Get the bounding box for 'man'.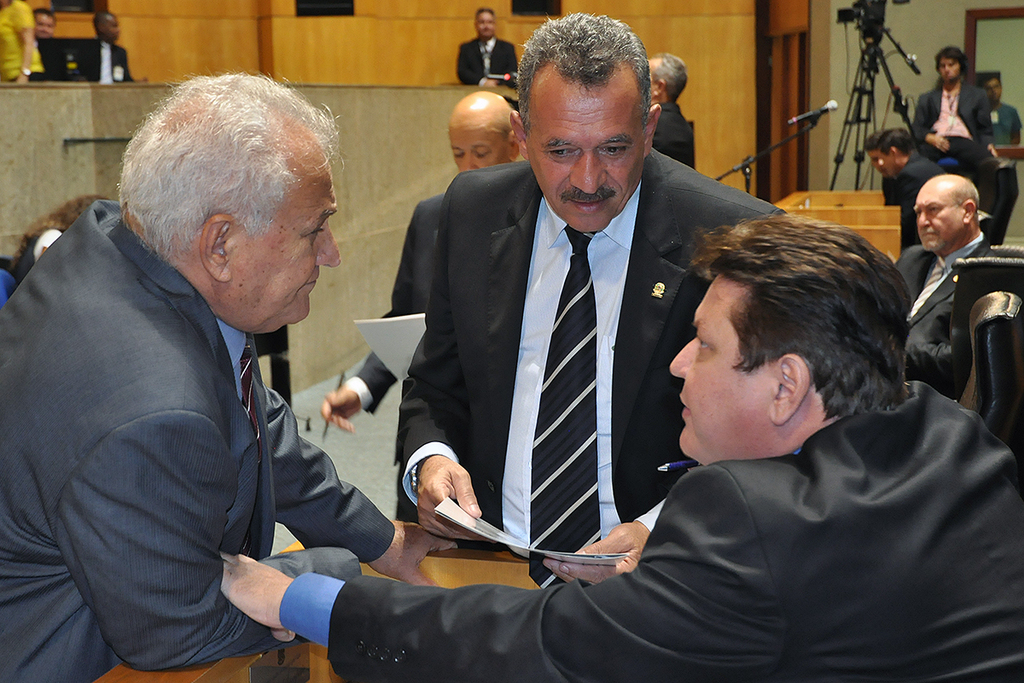
bbox=(891, 176, 995, 399).
